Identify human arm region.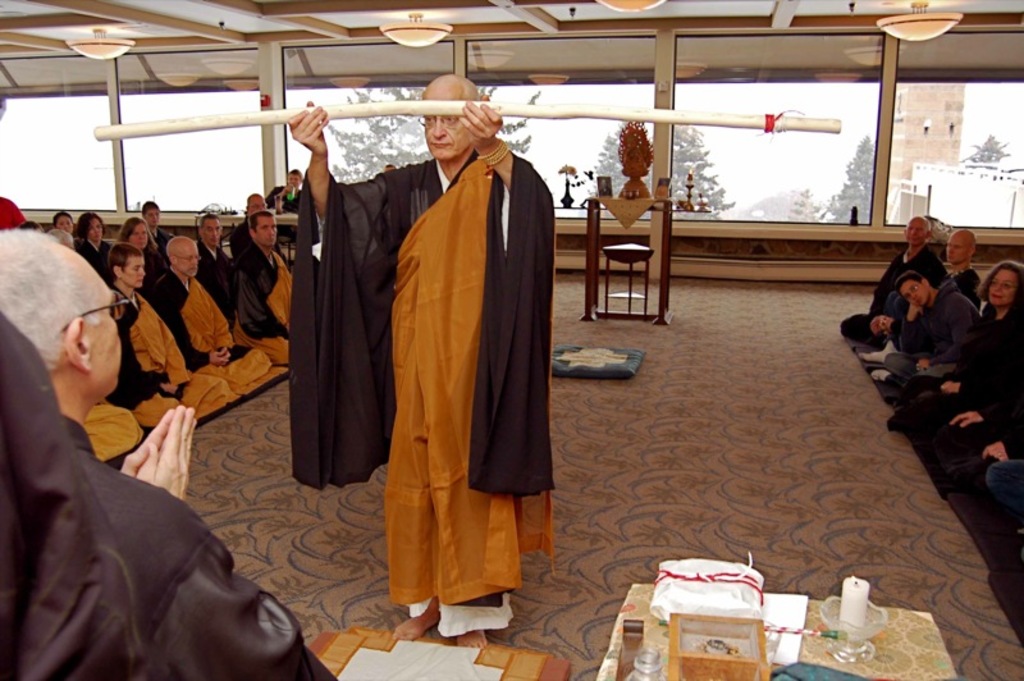
Region: (129, 422, 152, 469).
